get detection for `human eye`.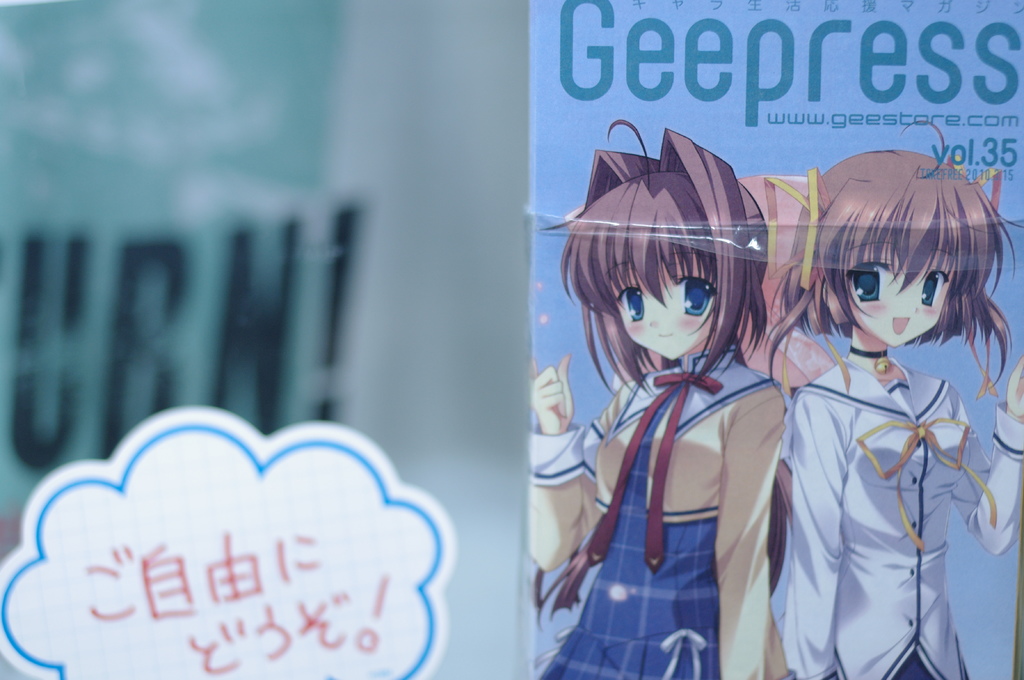
Detection: 922:272:944:308.
